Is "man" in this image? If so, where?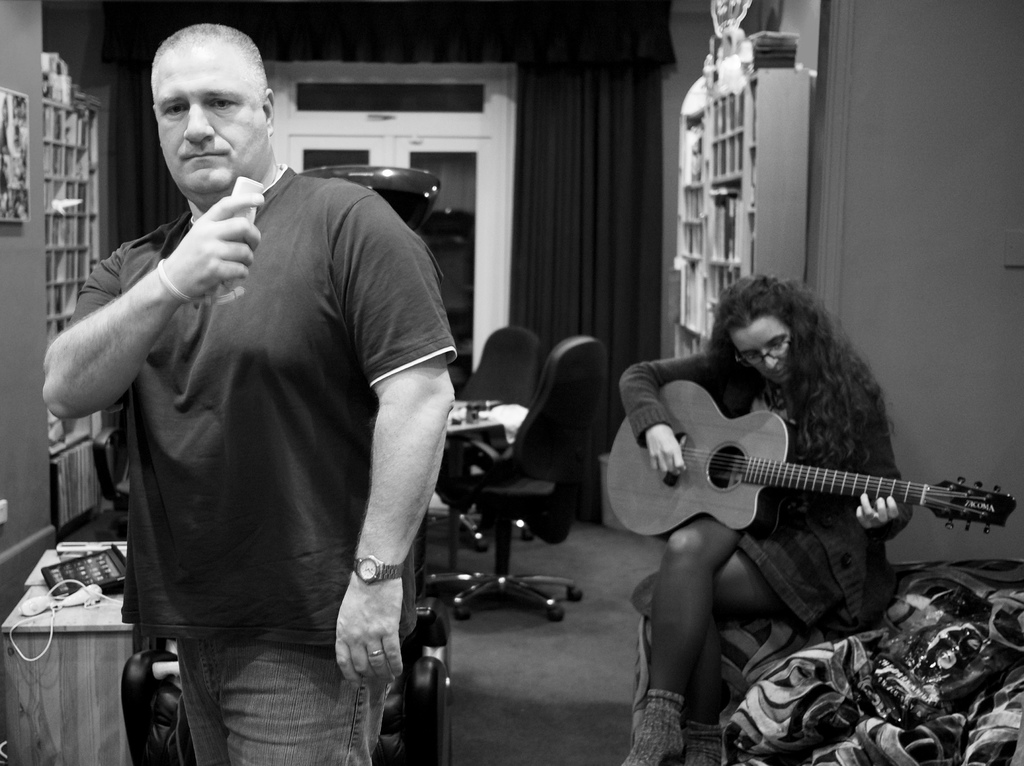
Yes, at pyautogui.locateOnScreen(39, 26, 486, 753).
